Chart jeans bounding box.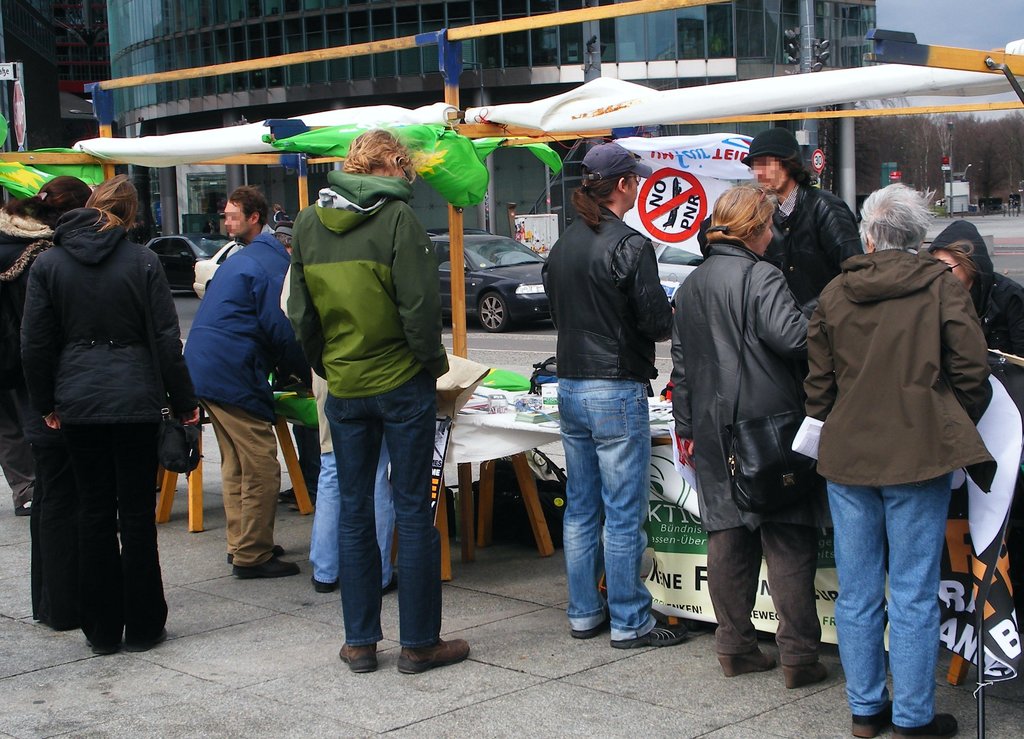
Charted: <bbox>831, 475, 956, 727</bbox>.
